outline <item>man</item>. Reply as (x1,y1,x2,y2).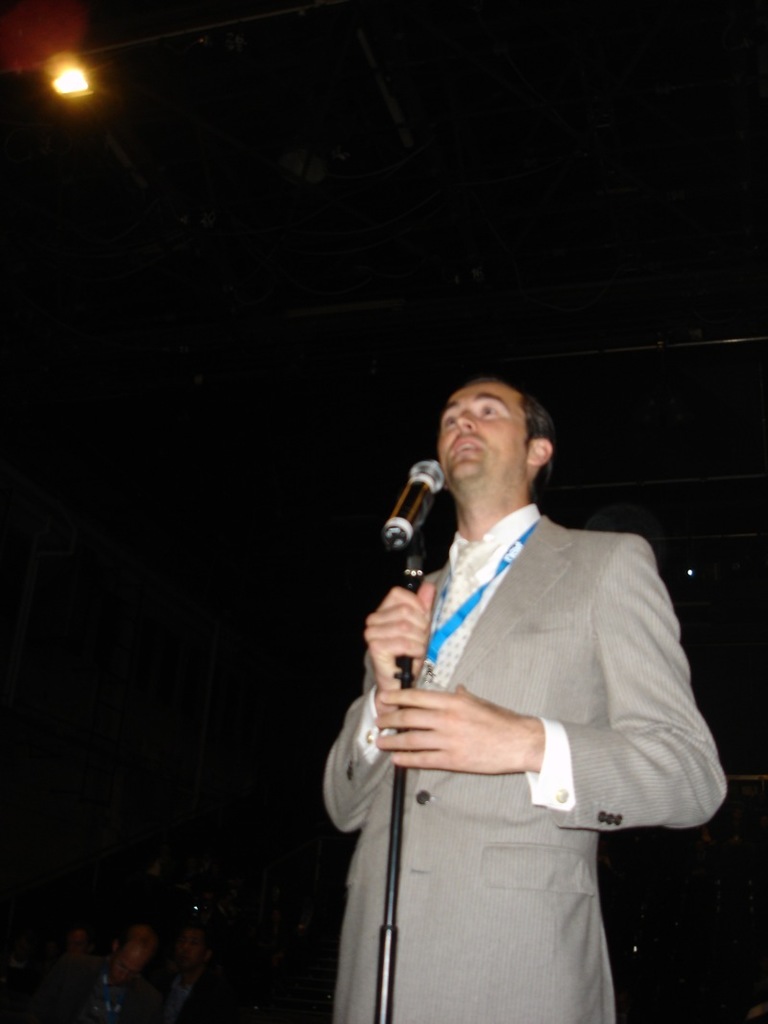
(312,326,711,990).
